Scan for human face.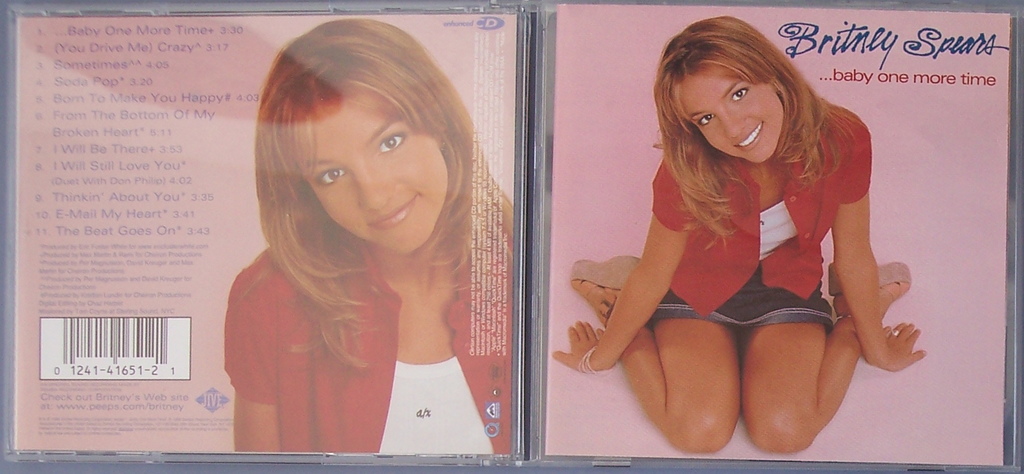
Scan result: (x1=676, y1=73, x2=783, y2=168).
